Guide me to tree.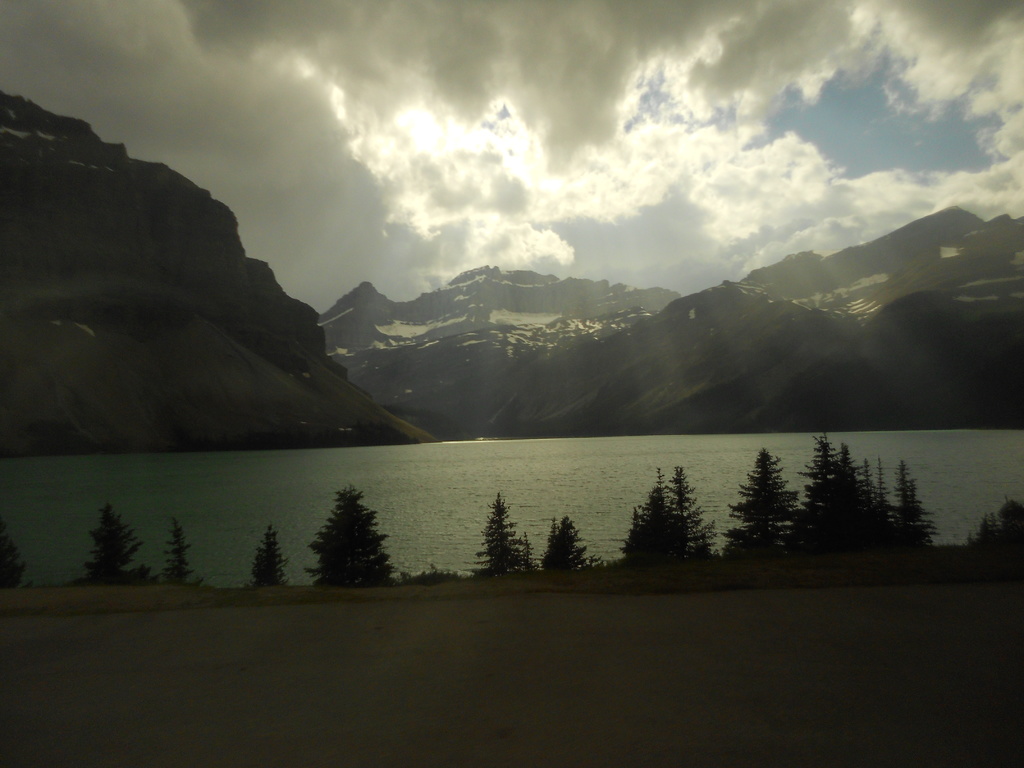
Guidance: locate(304, 485, 386, 590).
